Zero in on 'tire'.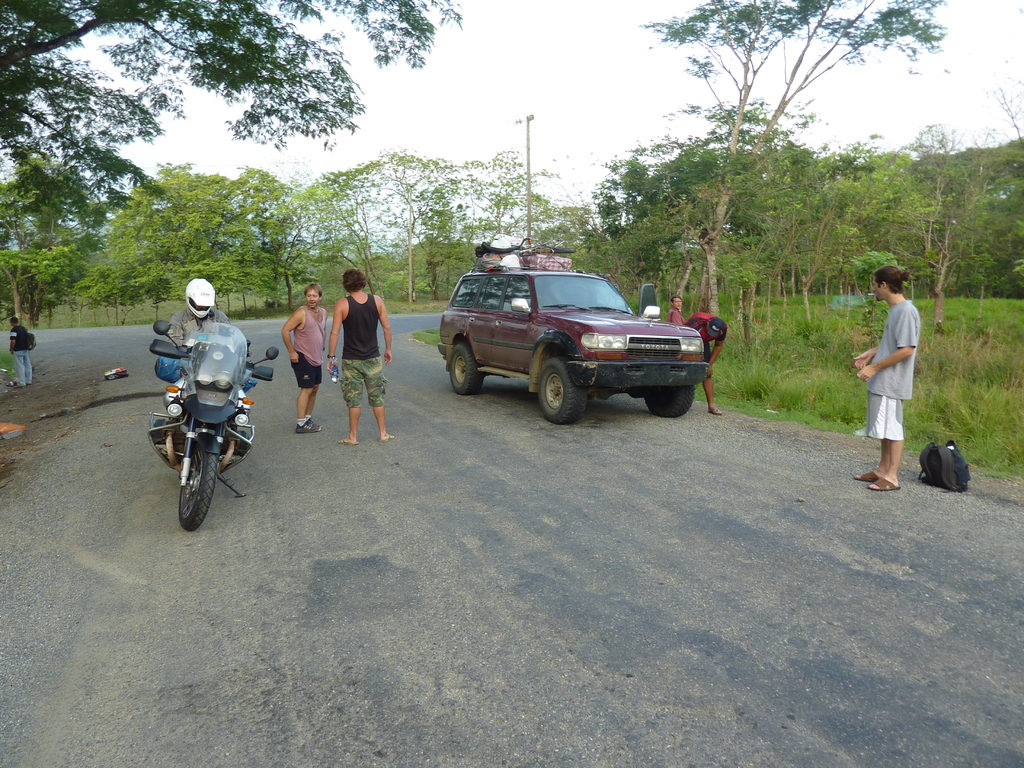
Zeroed in: 646,389,694,421.
